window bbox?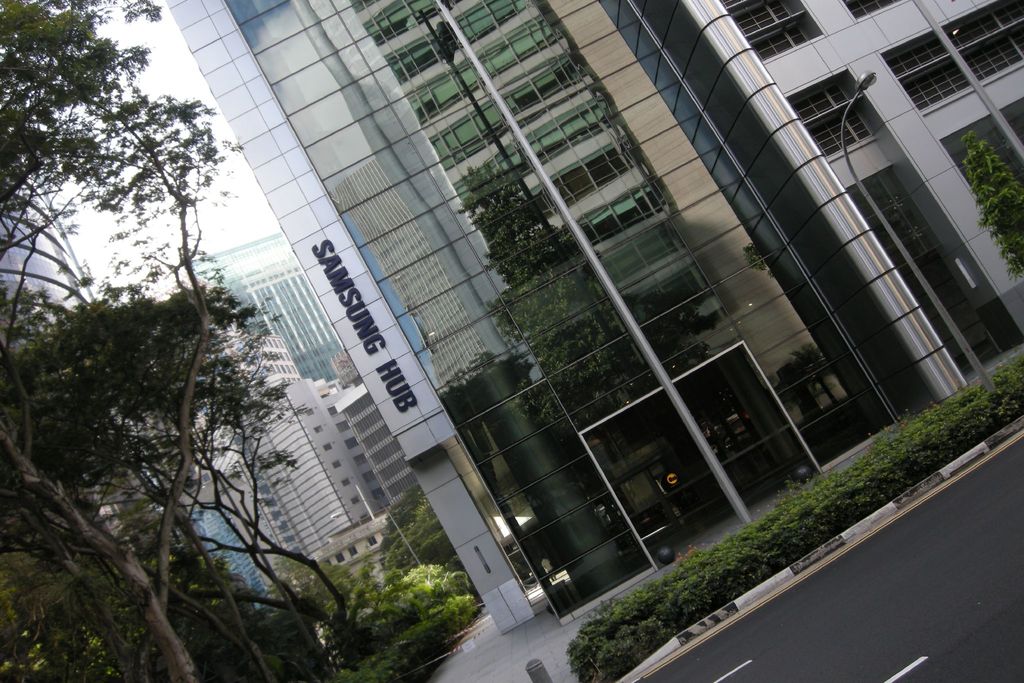
<box>387,29,446,83</box>
